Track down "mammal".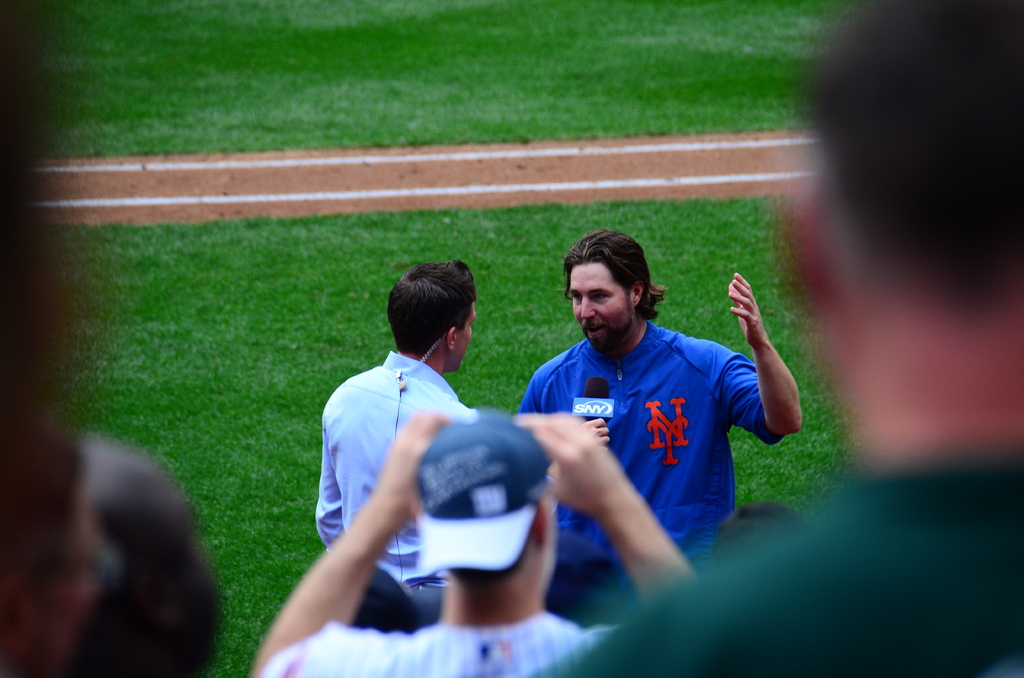
Tracked to bbox(524, 0, 1023, 677).
